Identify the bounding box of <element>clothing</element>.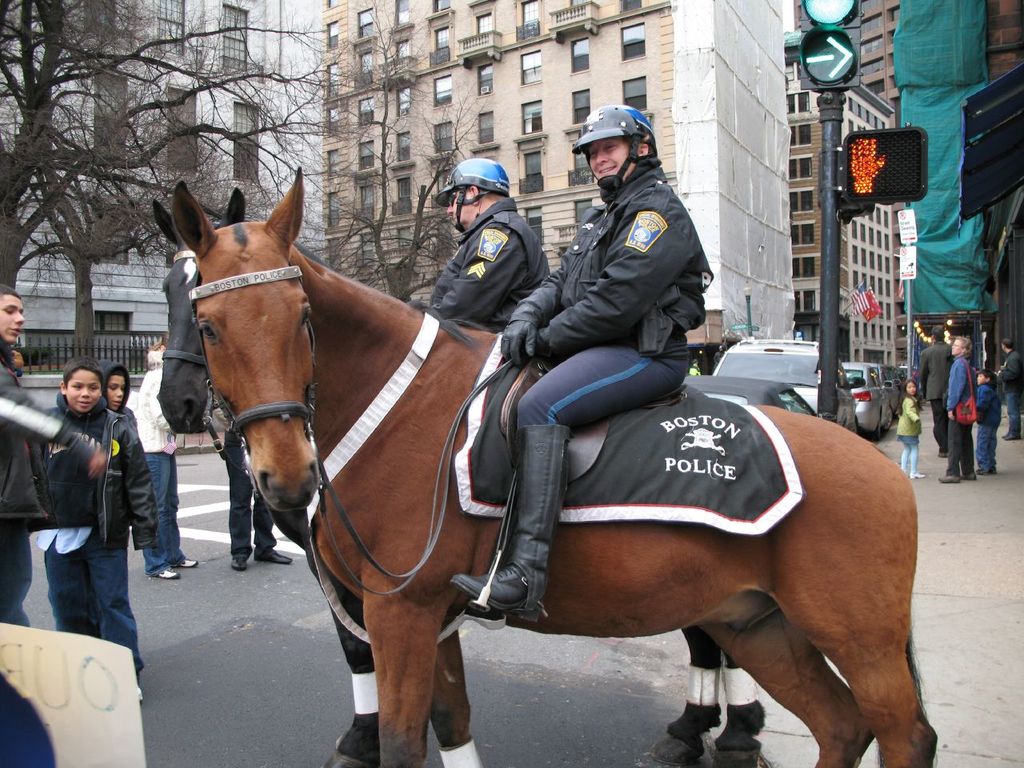
bbox(126, 362, 185, 570).
